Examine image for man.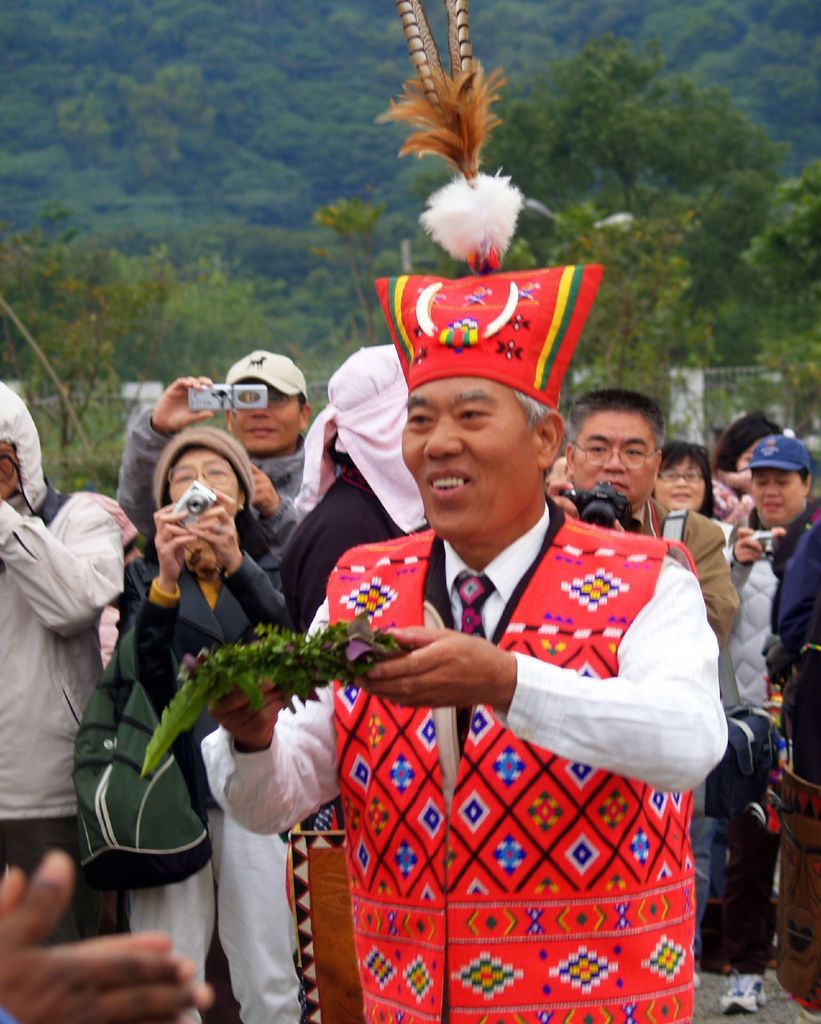
Examination result: bbox=[112, 347, 343, 548].
